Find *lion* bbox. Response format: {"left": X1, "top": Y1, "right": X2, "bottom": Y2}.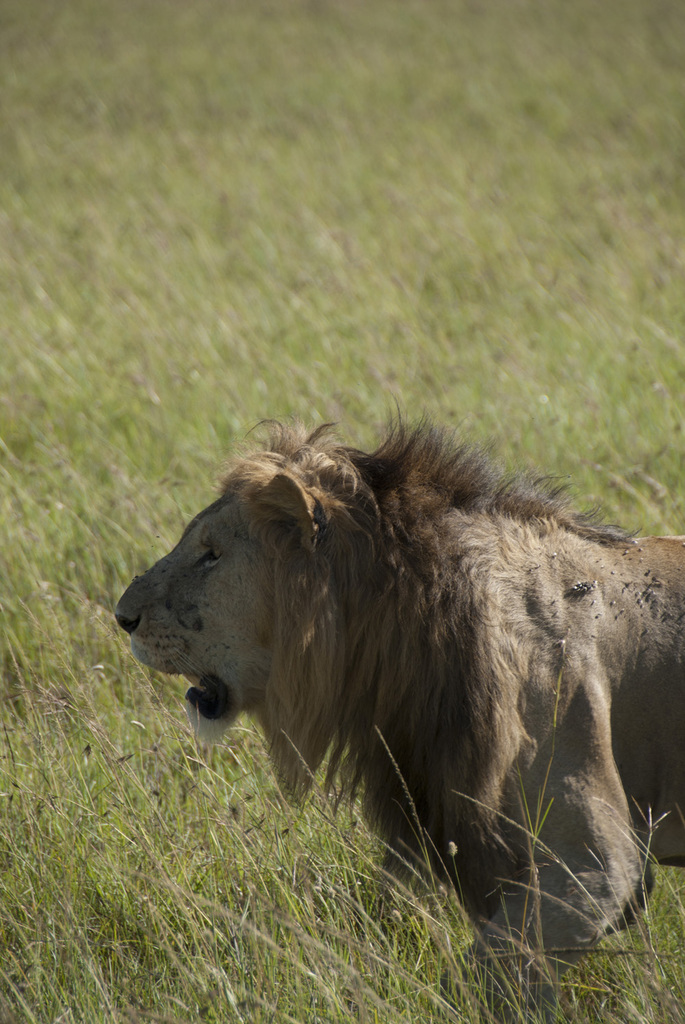
{"left": 112, "top": 394, "right": 684, "bottom": 1023}.
